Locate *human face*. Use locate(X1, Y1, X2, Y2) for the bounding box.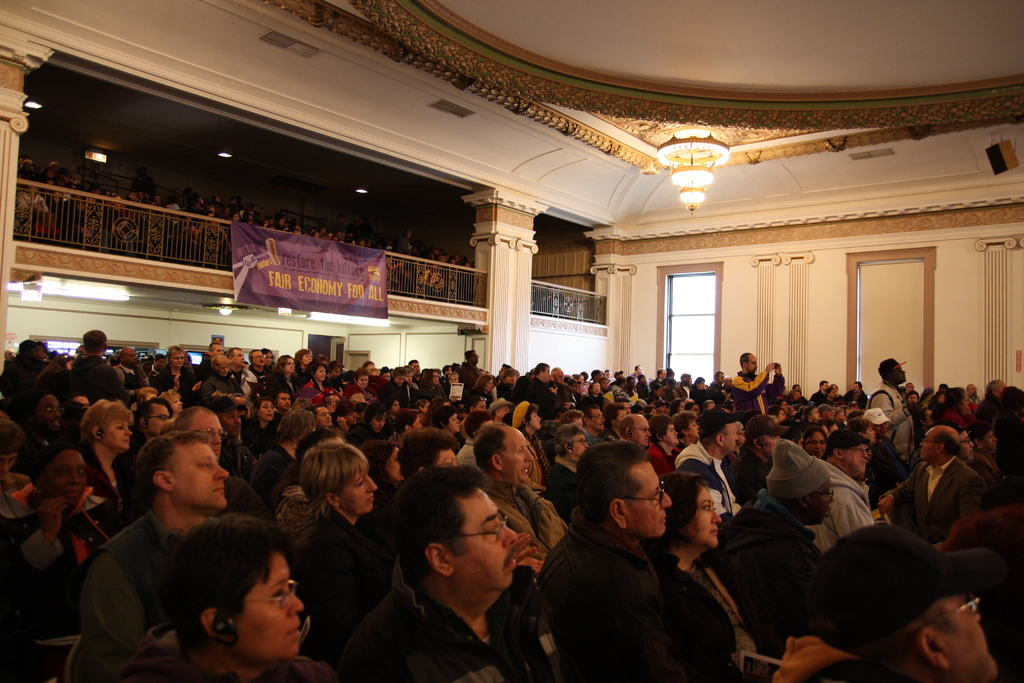
locate(497, 377, 500, 384).
